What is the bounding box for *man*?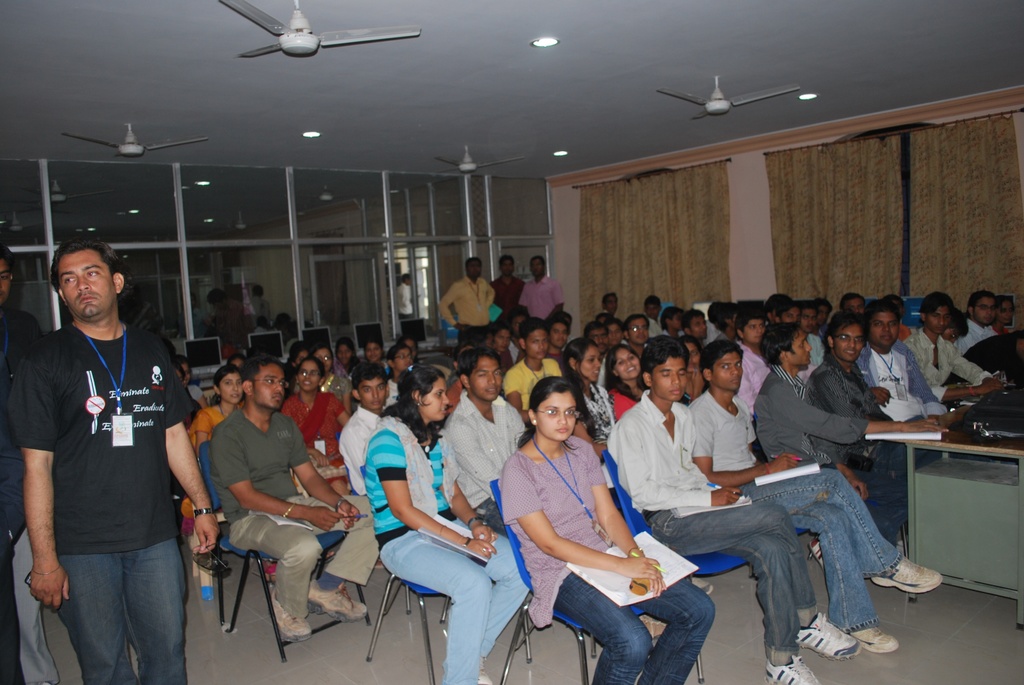
<box>732,304,771,417</box>.
